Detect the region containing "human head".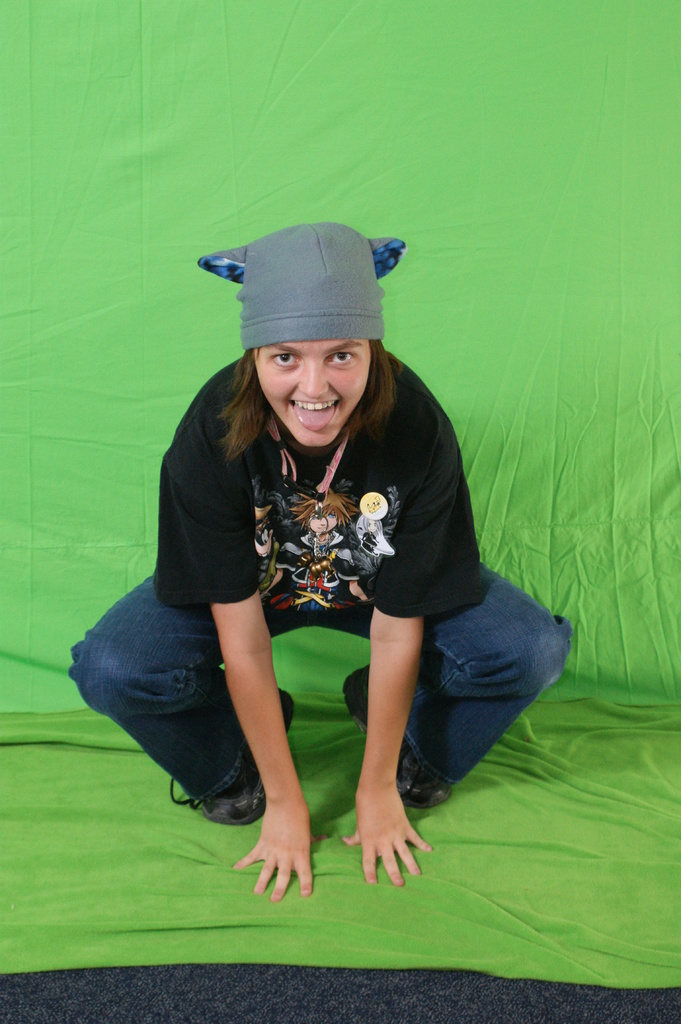
224 289 396 440.
